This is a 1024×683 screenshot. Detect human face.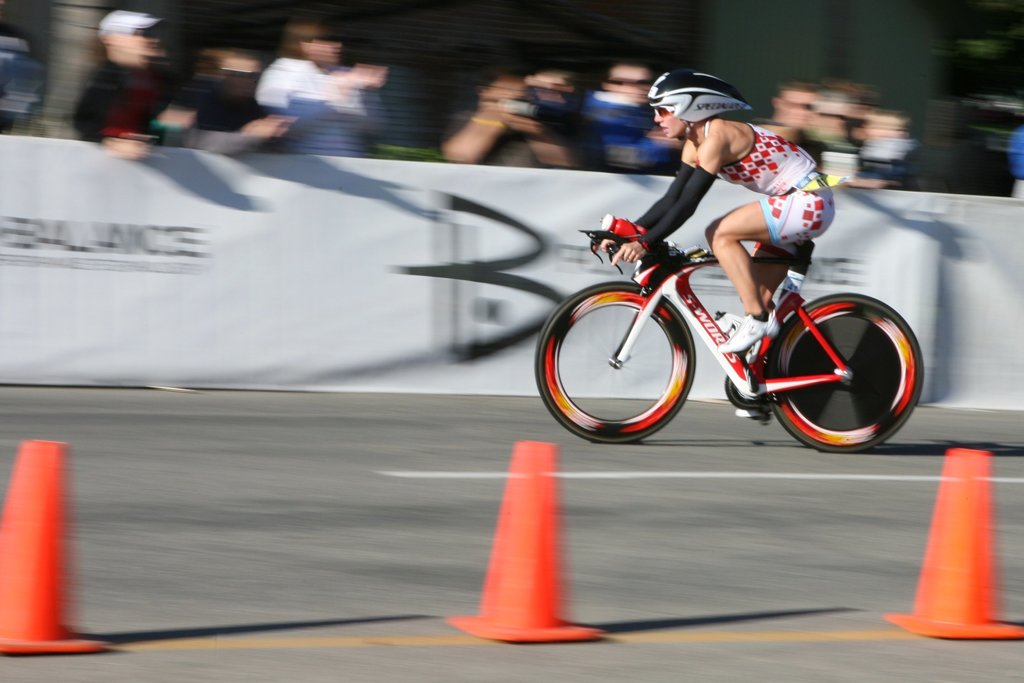
(left=114, top=20, right=160, bottom=61).
